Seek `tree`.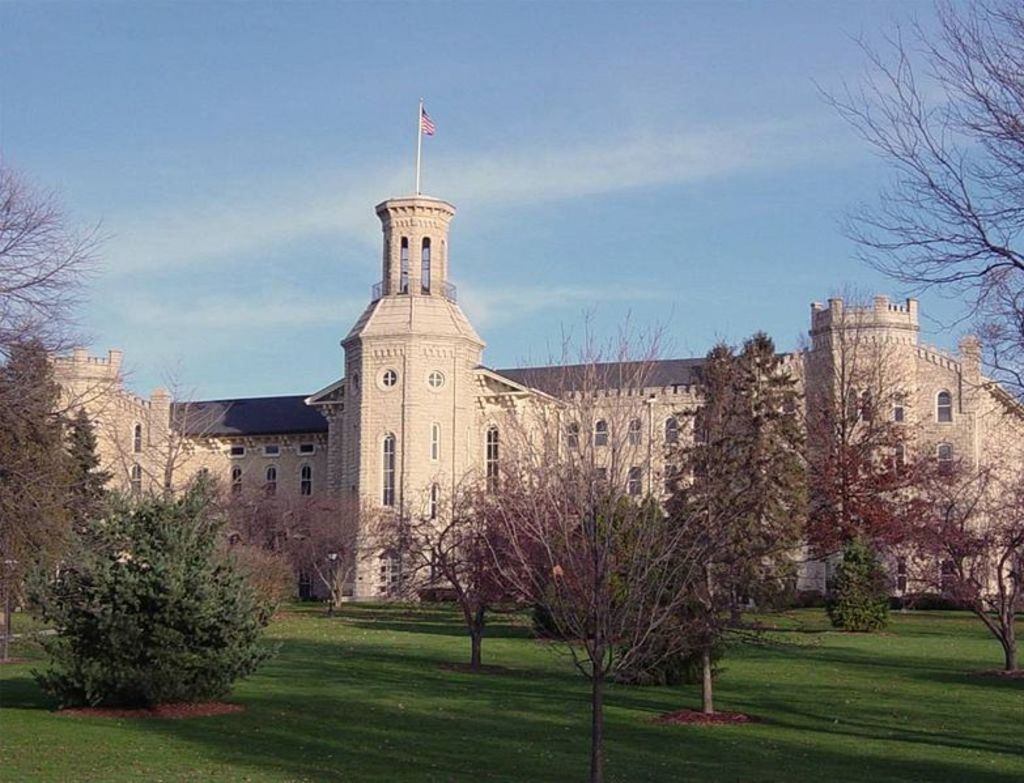
<bbox>654, 328, 812, 617</bbox>.
